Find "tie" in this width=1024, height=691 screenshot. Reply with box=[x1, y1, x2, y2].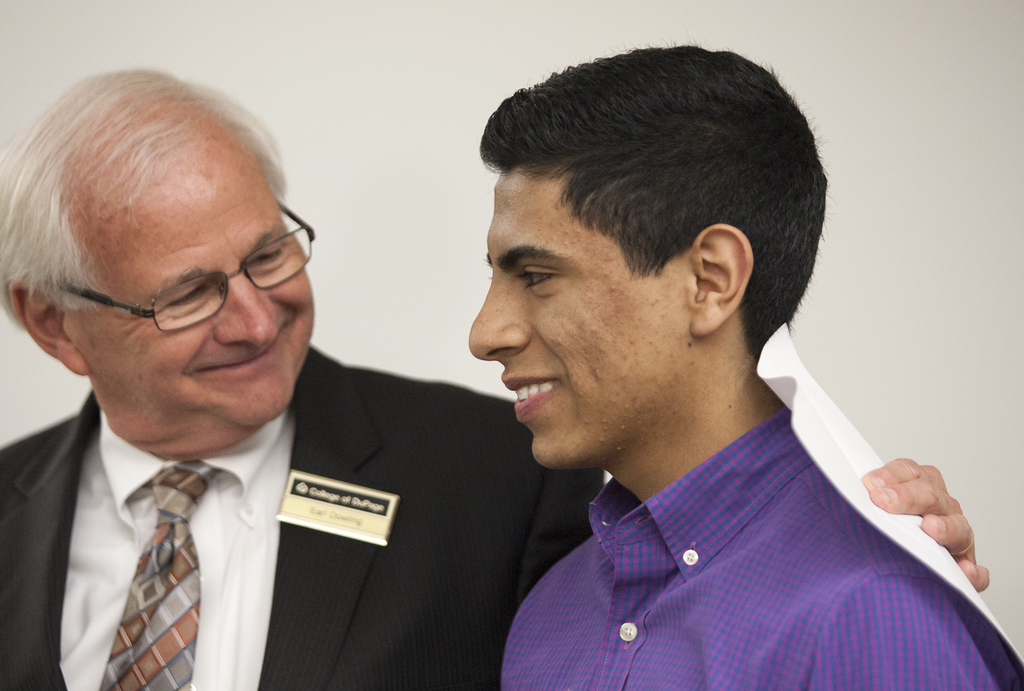
box=[92, 459, 222, 690].
